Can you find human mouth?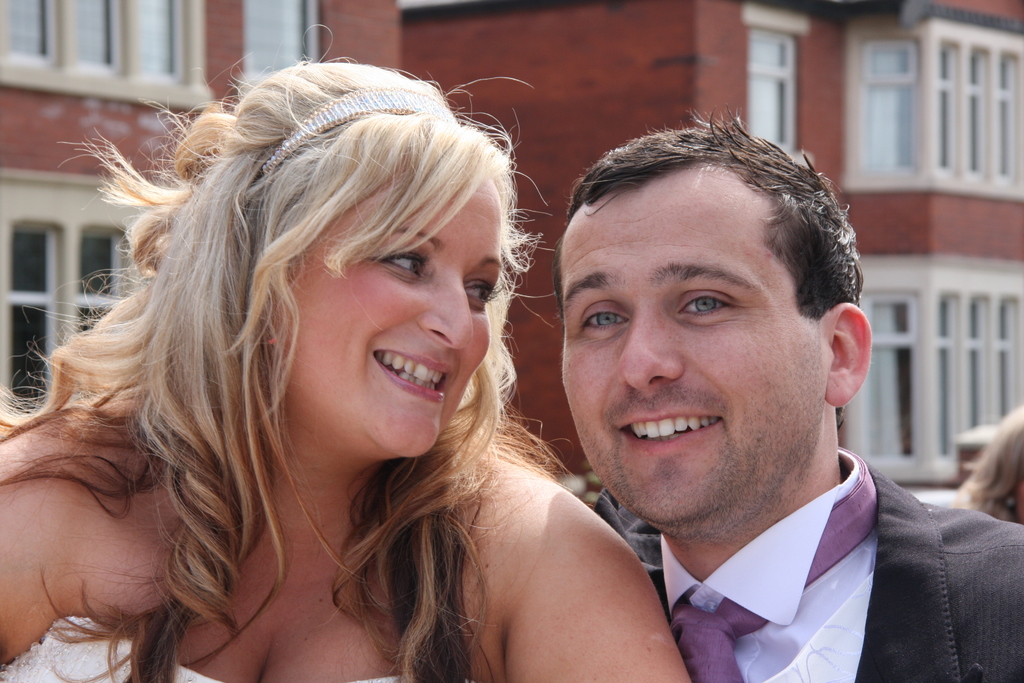
Yes, bounding box: 604:382:733:452.
